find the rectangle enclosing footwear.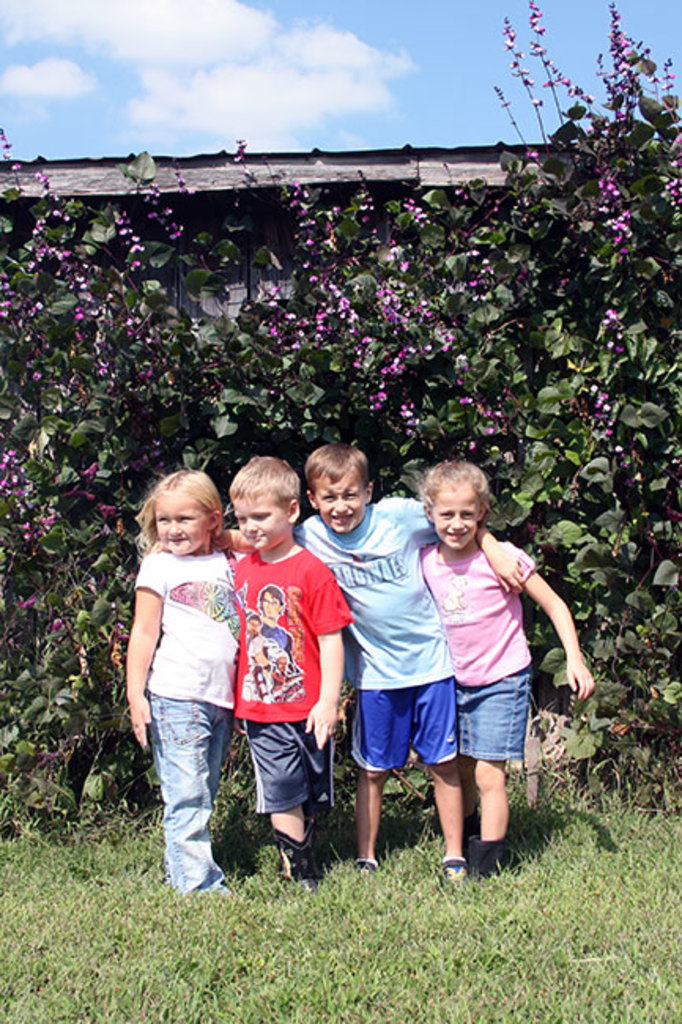
bbox=[354, 852, 373, 874].
